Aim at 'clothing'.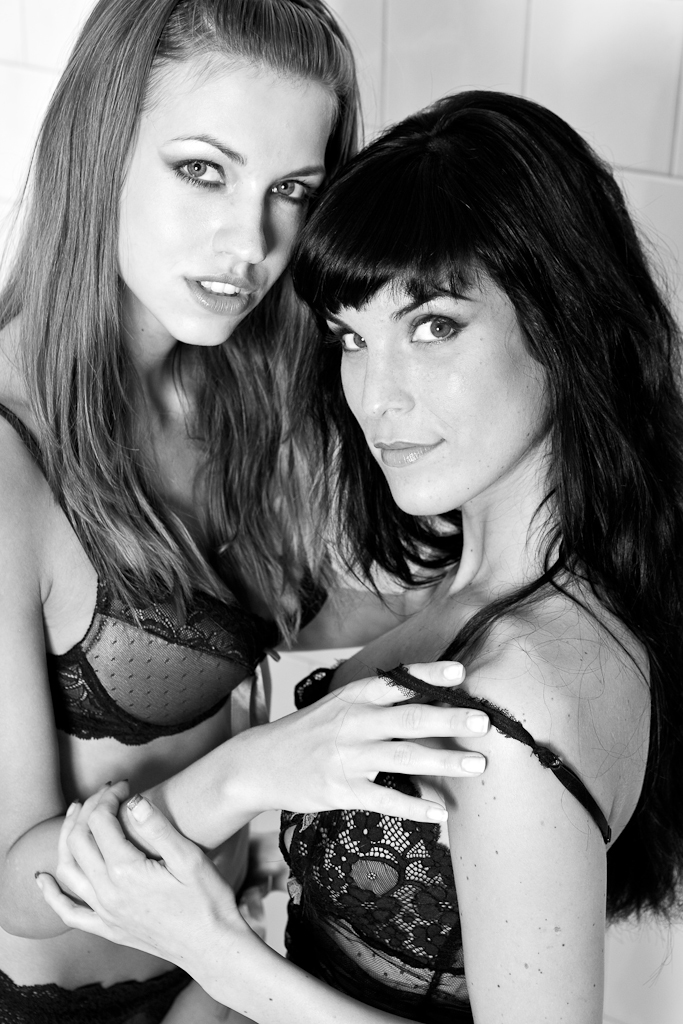
Aimed at Rect(0, 395, 312, 771).
